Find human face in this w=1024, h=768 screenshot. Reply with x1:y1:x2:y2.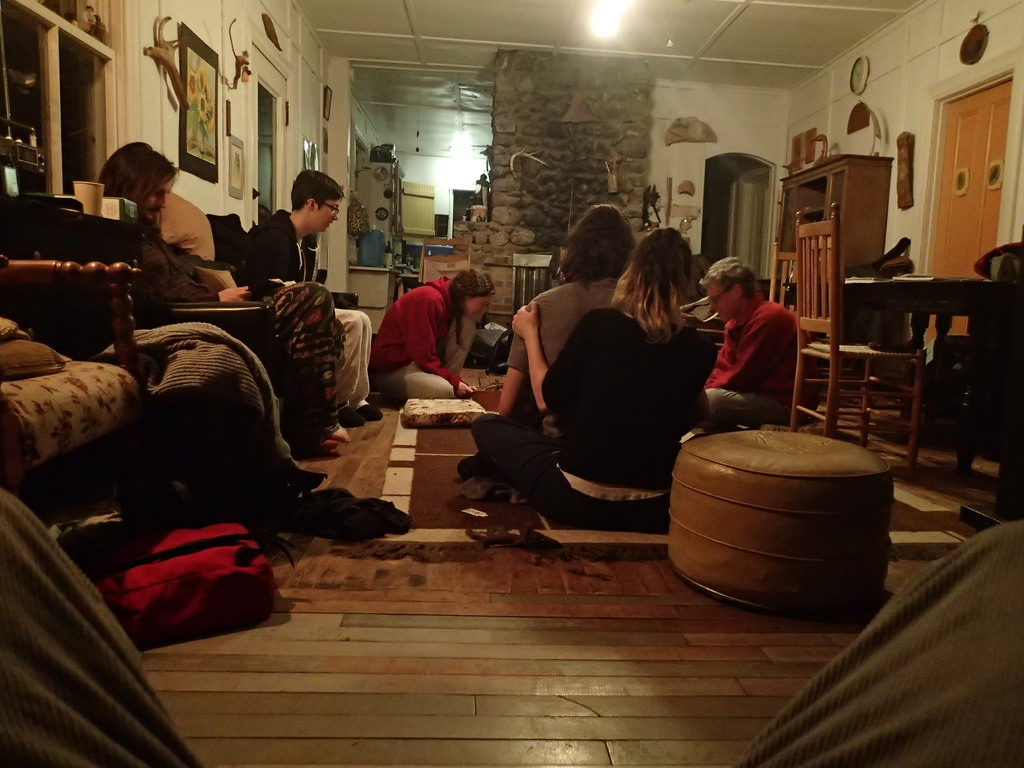
463:292:488:318.
